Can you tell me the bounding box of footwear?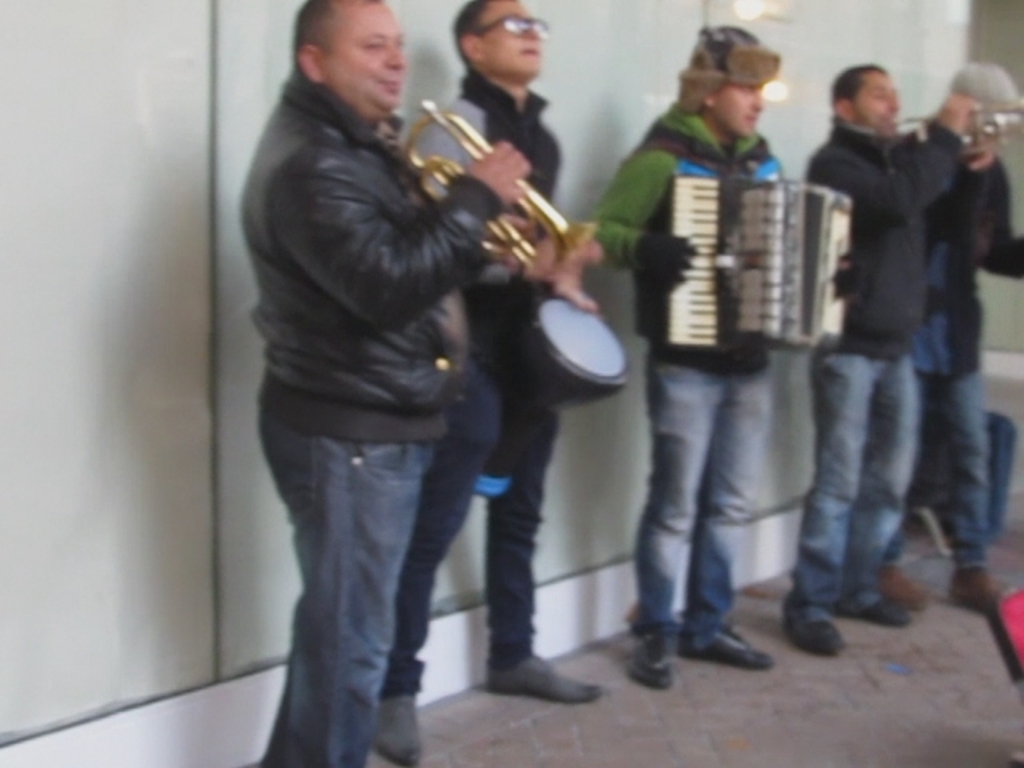
373:691:413:763.
